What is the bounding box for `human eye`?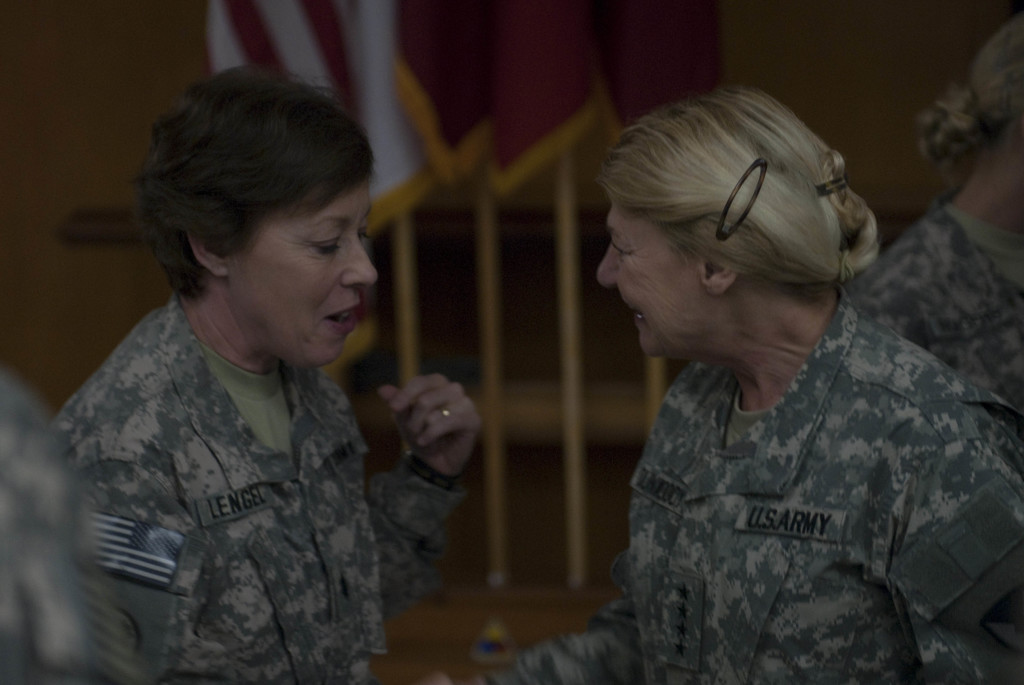
359:223:371:251.
